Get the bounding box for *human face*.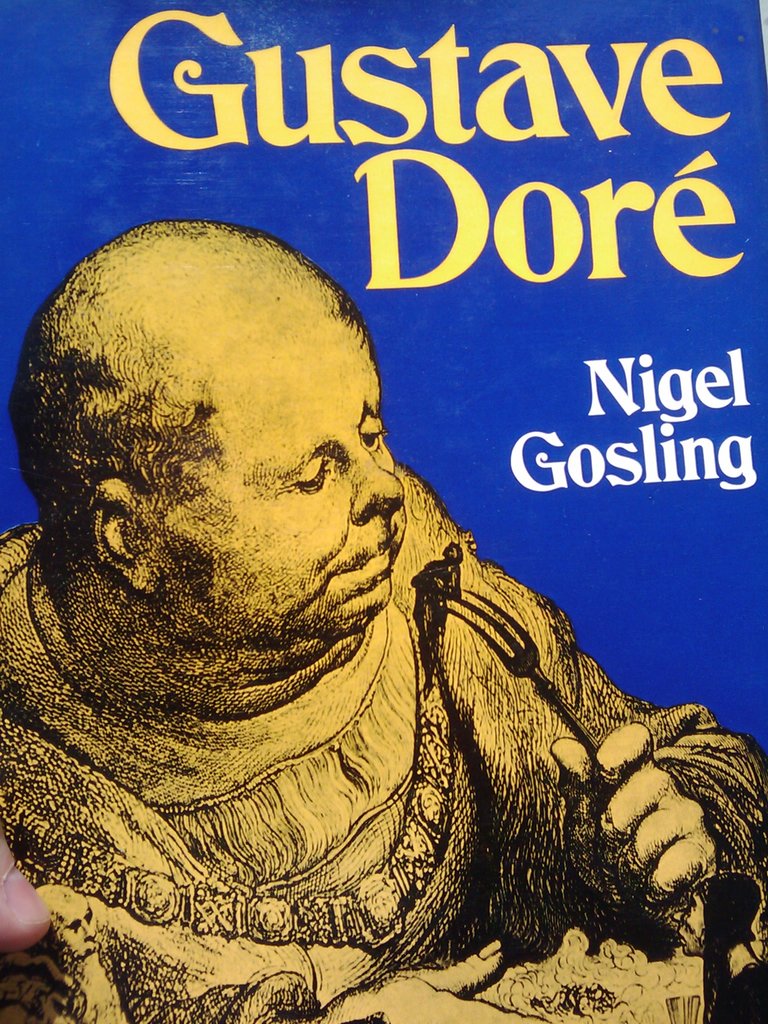
<box>145,316,405,646</box>.
